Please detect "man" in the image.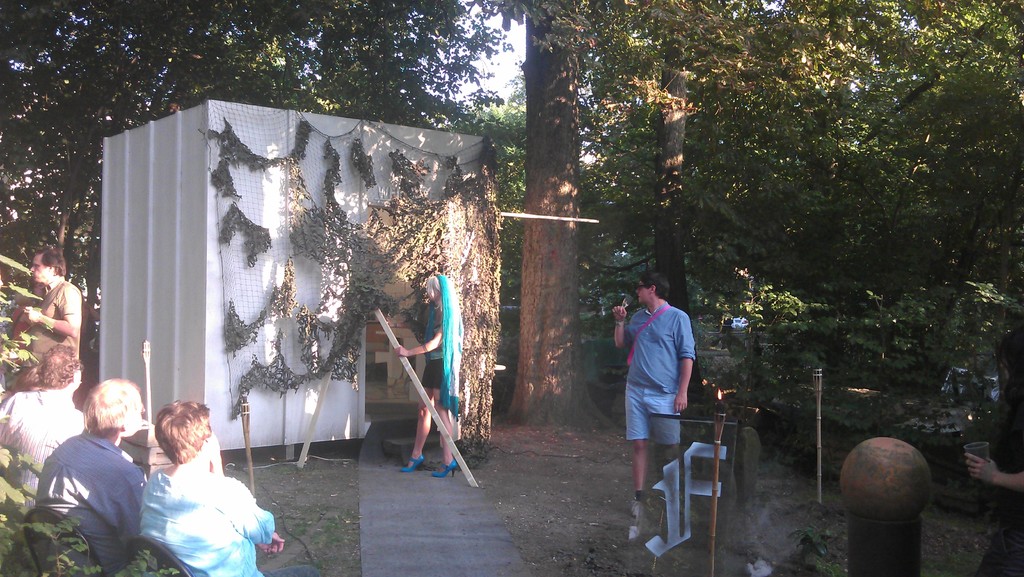
[x1=31, y1=375, x2=152, y2=576].
